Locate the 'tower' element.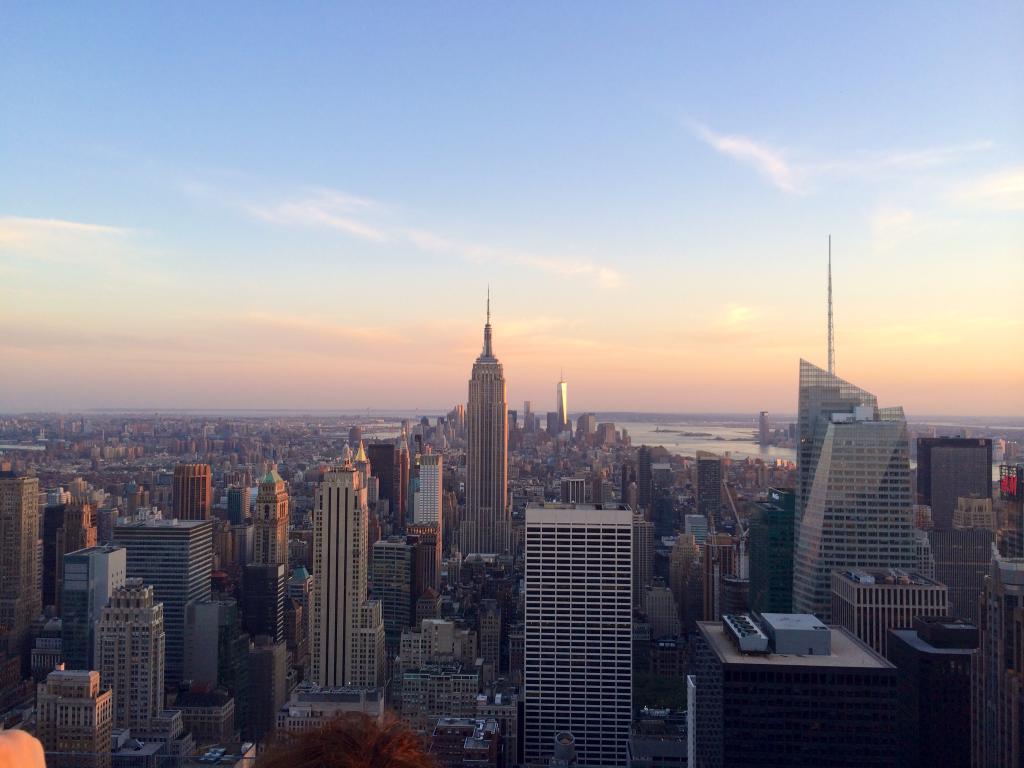
Element bbox: detection(0, 468, 40, 720).
